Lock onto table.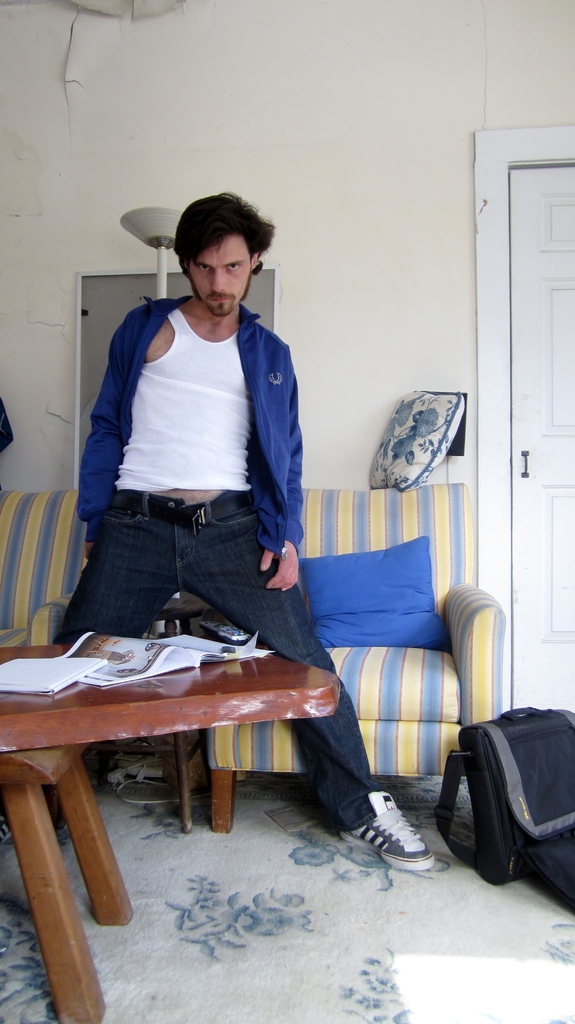
Locked: [left=0, top=634, right=338, bottom=932].
